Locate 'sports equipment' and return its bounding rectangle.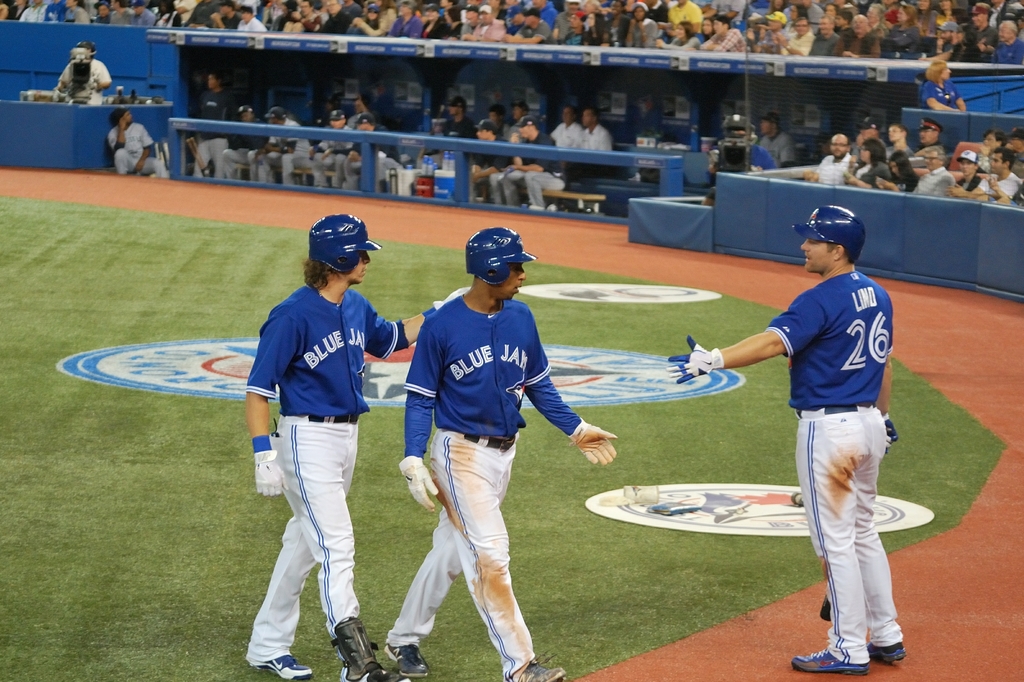
detection(881, 409, 897, 453).
